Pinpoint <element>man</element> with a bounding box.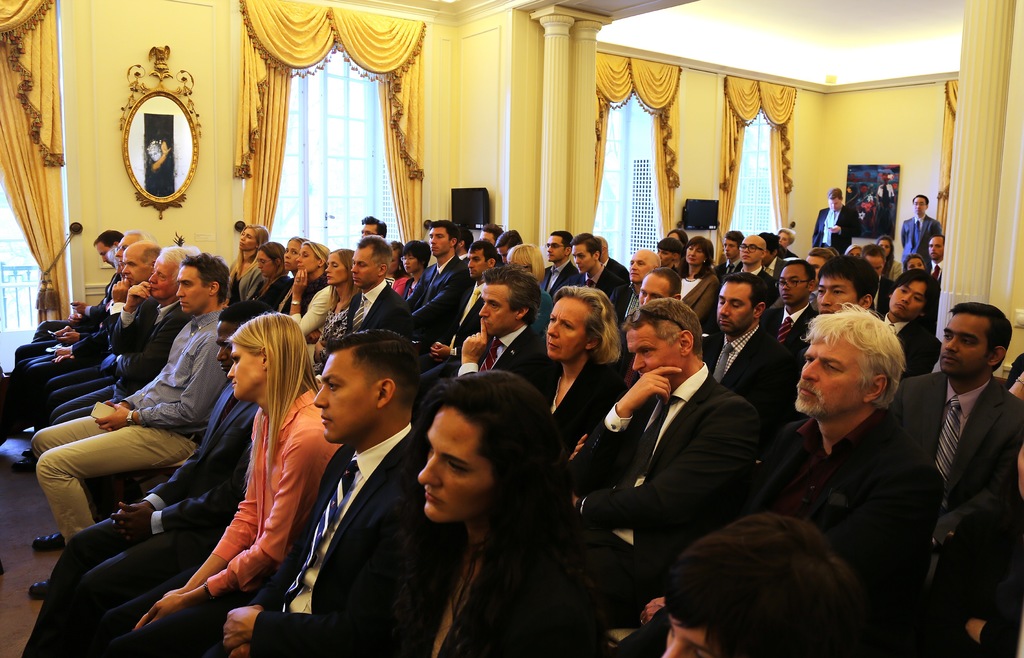
box=[22, 229, 152, 381].
